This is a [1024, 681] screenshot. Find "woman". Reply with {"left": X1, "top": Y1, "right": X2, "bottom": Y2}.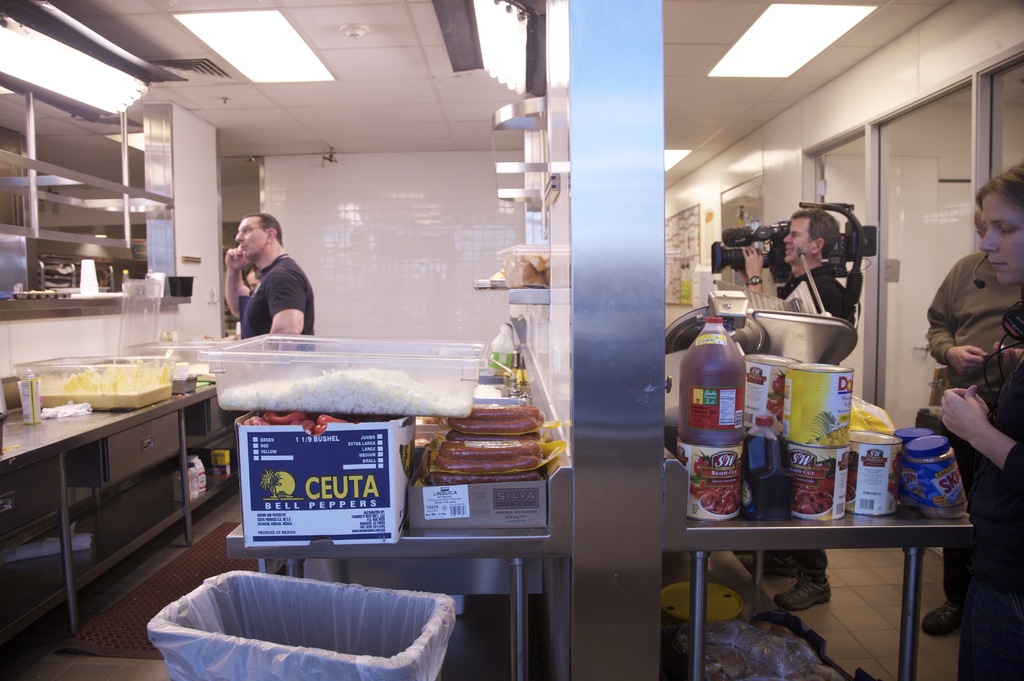
{"left": 938, "top": 156, "right": 1023, "bottom": 680}.
